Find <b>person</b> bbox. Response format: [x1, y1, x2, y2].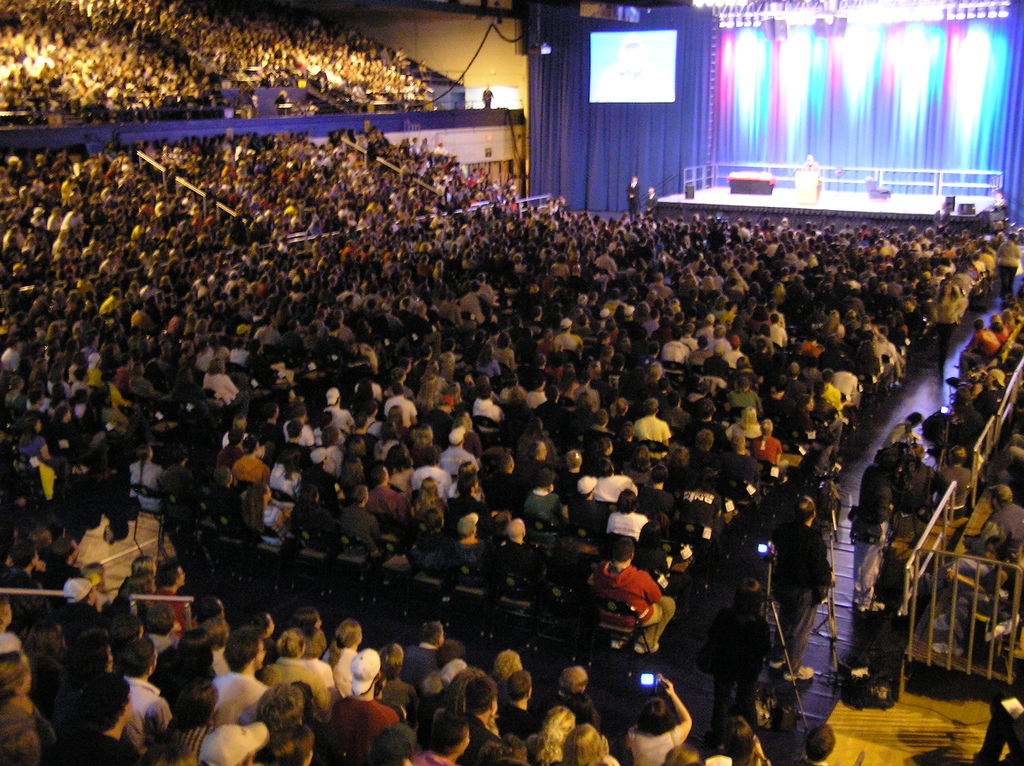
[456, 413, 480, 452].
